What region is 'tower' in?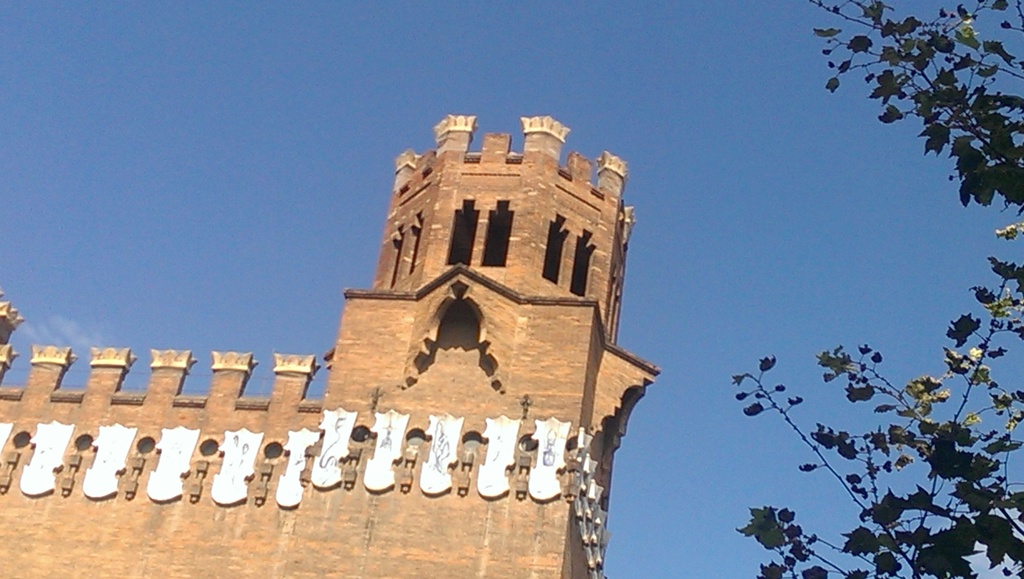
Rect(0, 62, 712, 578).
